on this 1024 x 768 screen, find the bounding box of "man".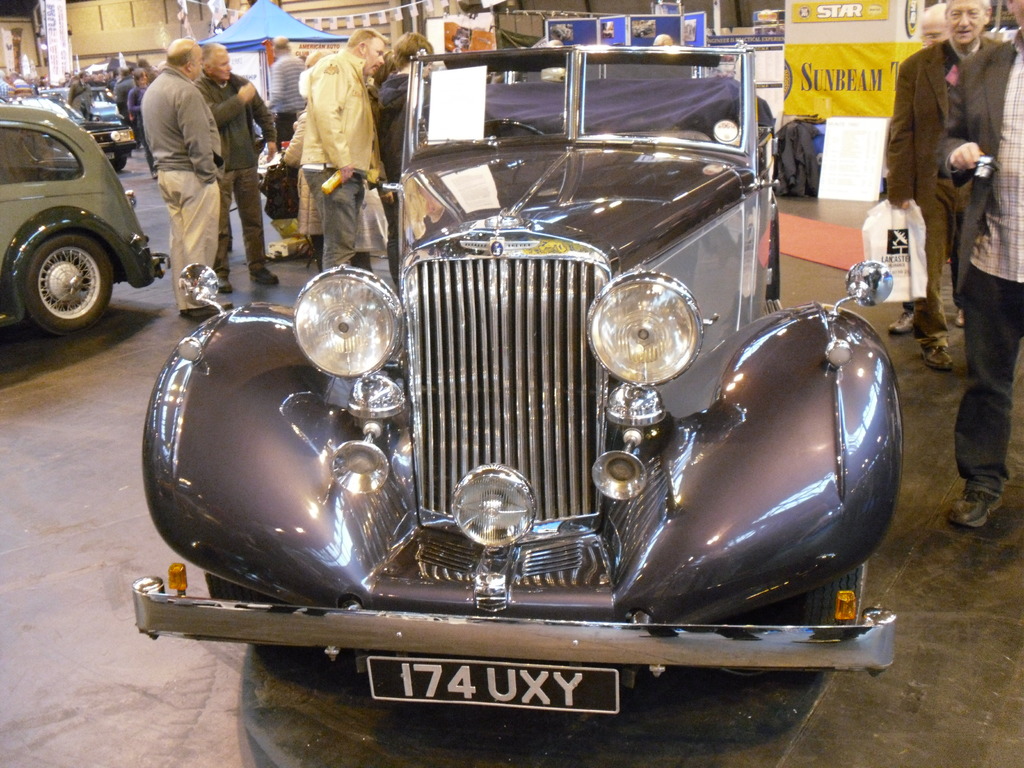
Bounding box: rect(298, 29, 388, 271).
